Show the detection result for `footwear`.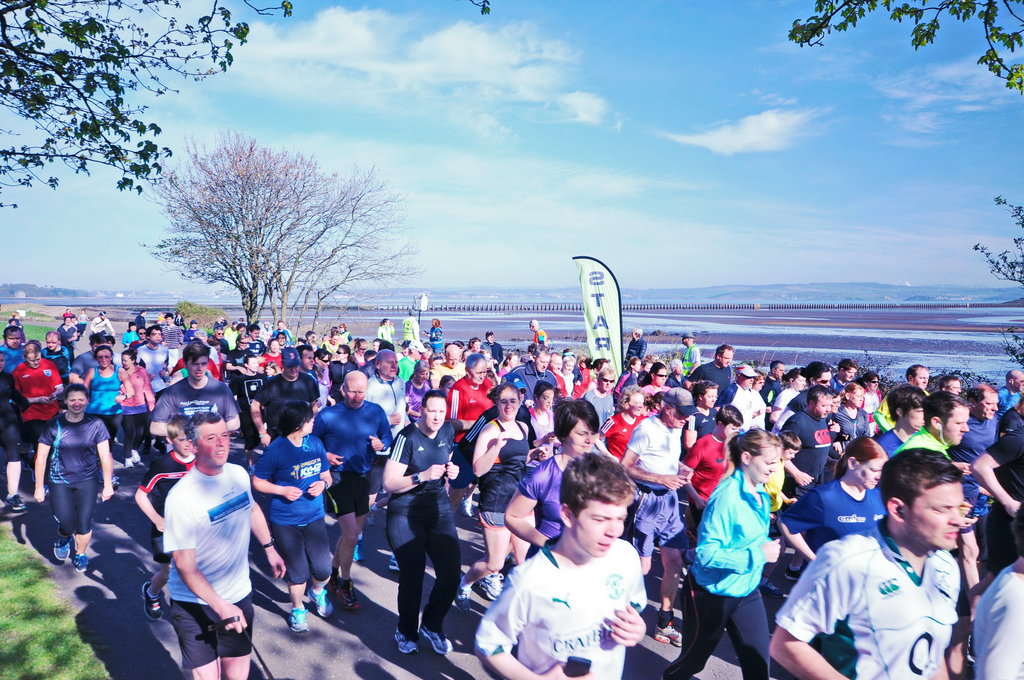
(135,449,144,465).
